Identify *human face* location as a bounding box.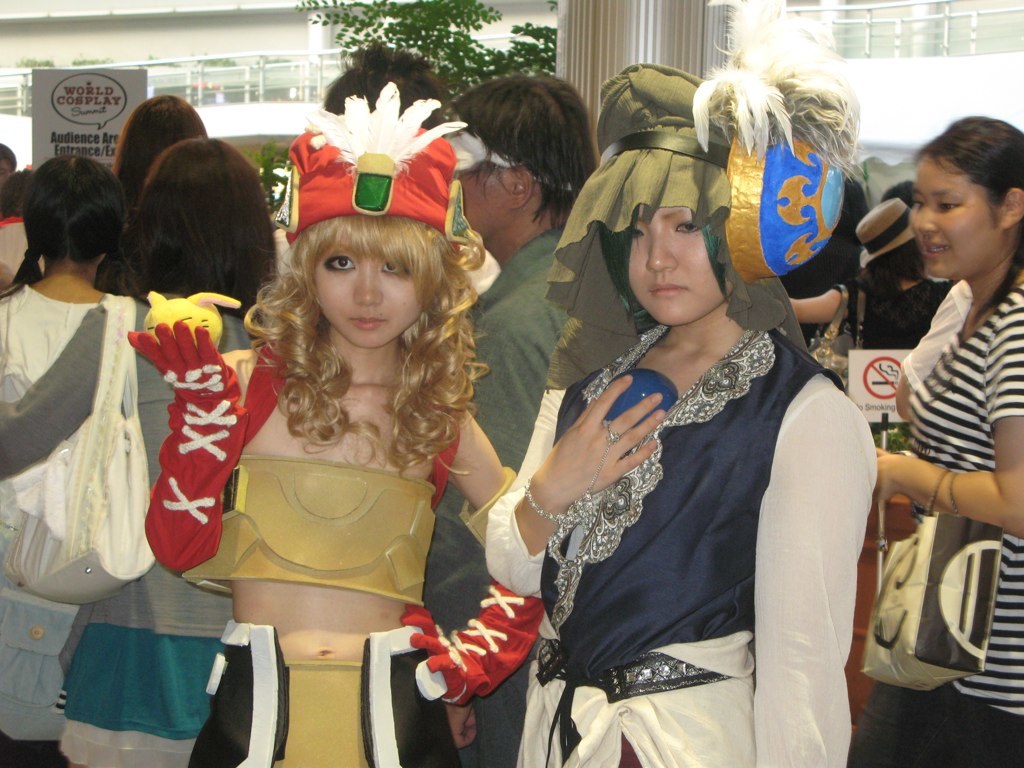
907, 152, 999, 287.
